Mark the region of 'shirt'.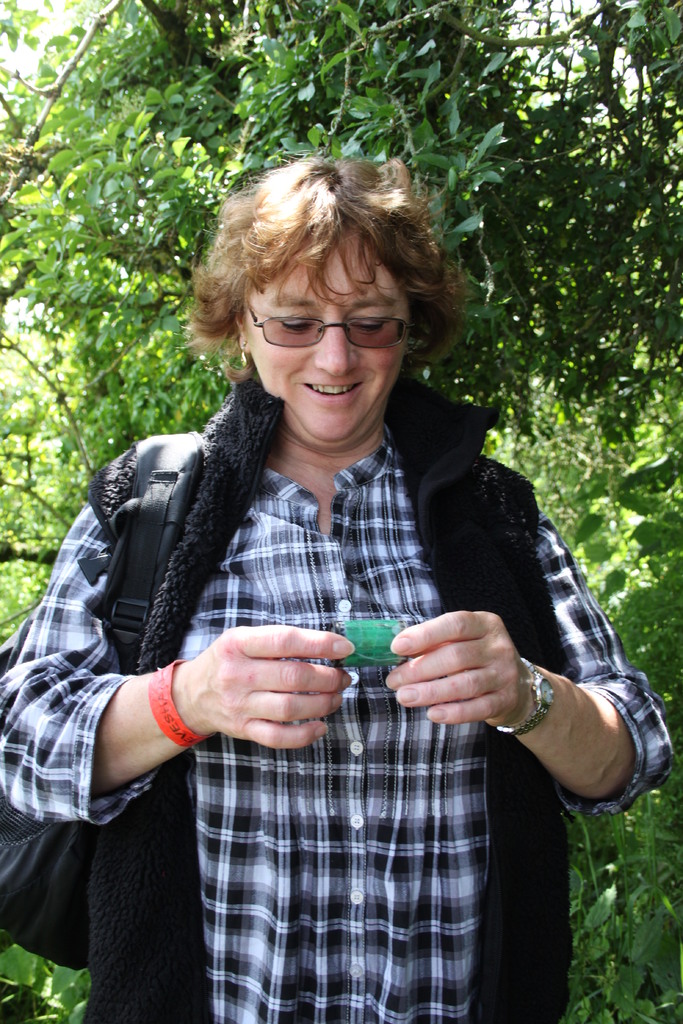
Region: 40 296 634 931.
